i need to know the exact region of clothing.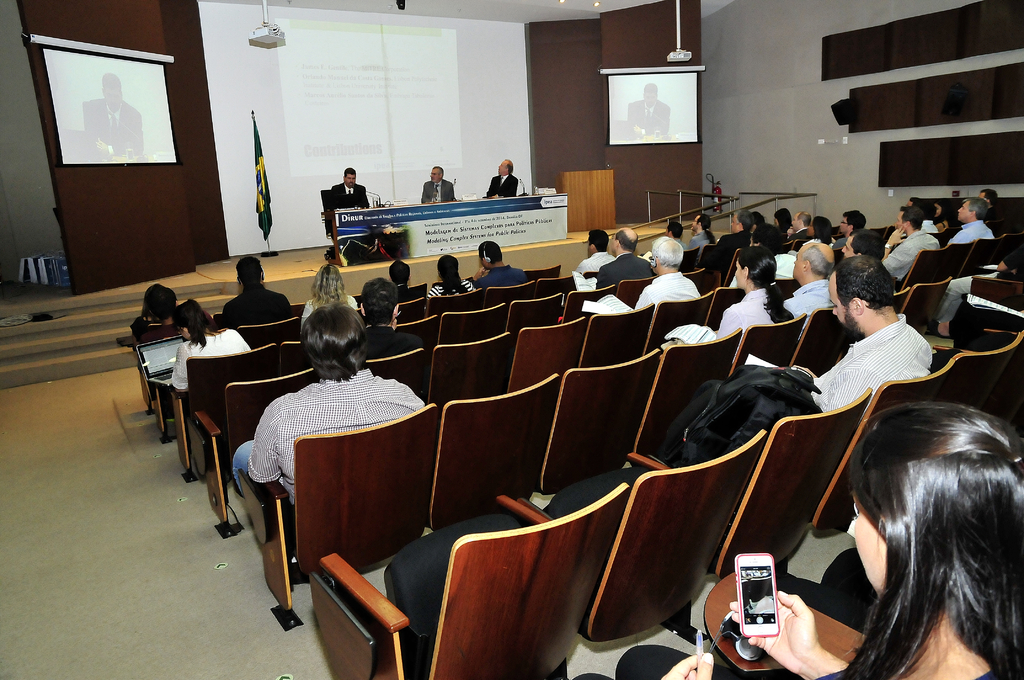
Region: <region>136, 308, 210, 344</region>.
